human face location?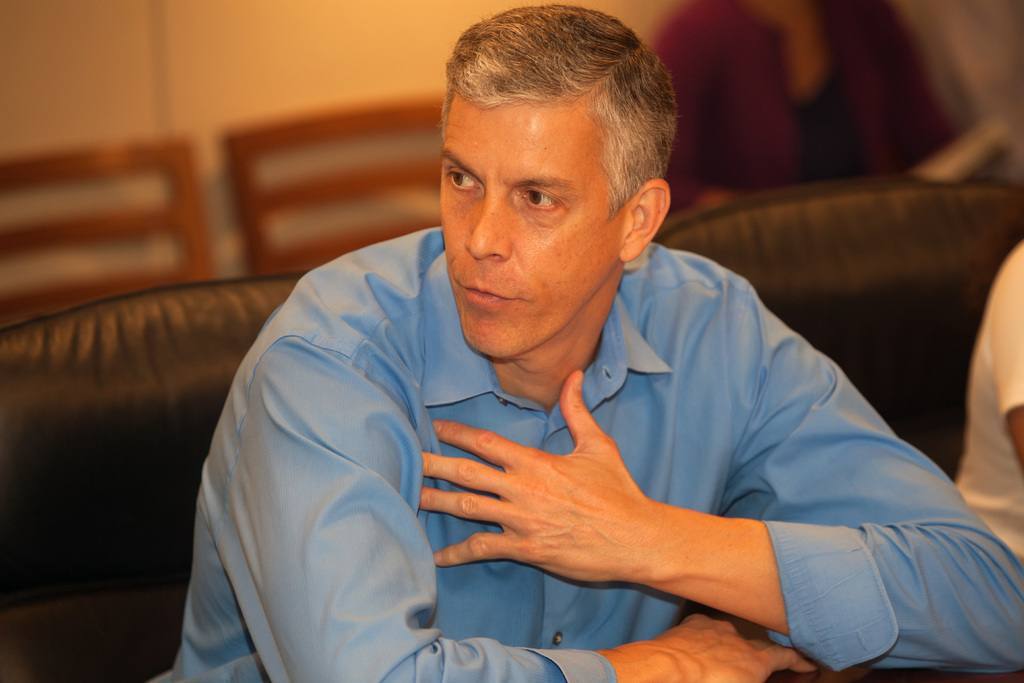
locate(423, 79, 617, 364)
